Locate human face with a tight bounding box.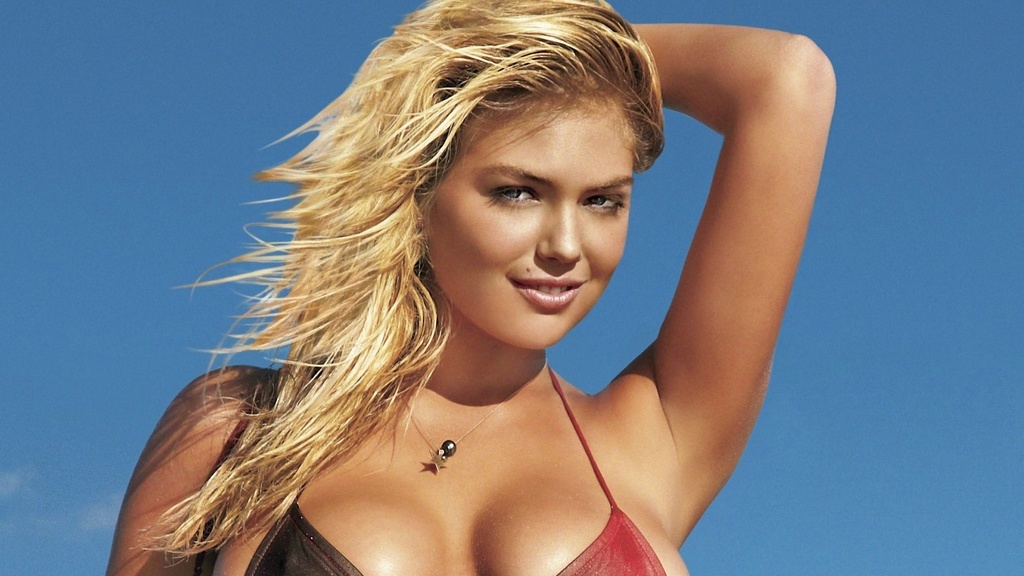
pyautogui.locateOnScreen(429, 88, 636, 351).
